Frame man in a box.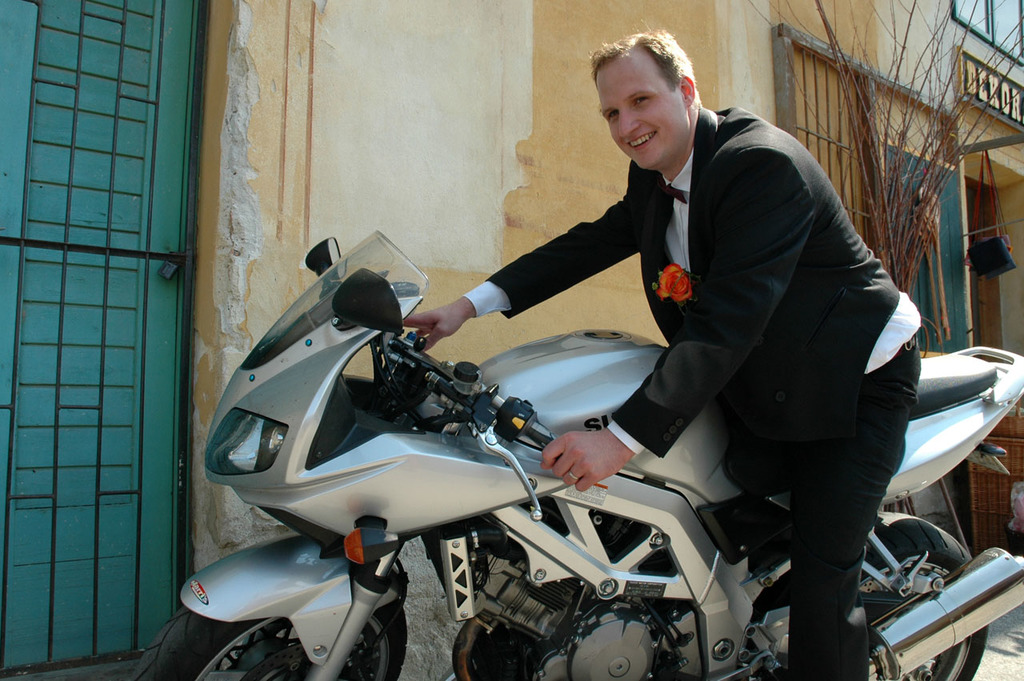
box(318, 78, 921, 631).
